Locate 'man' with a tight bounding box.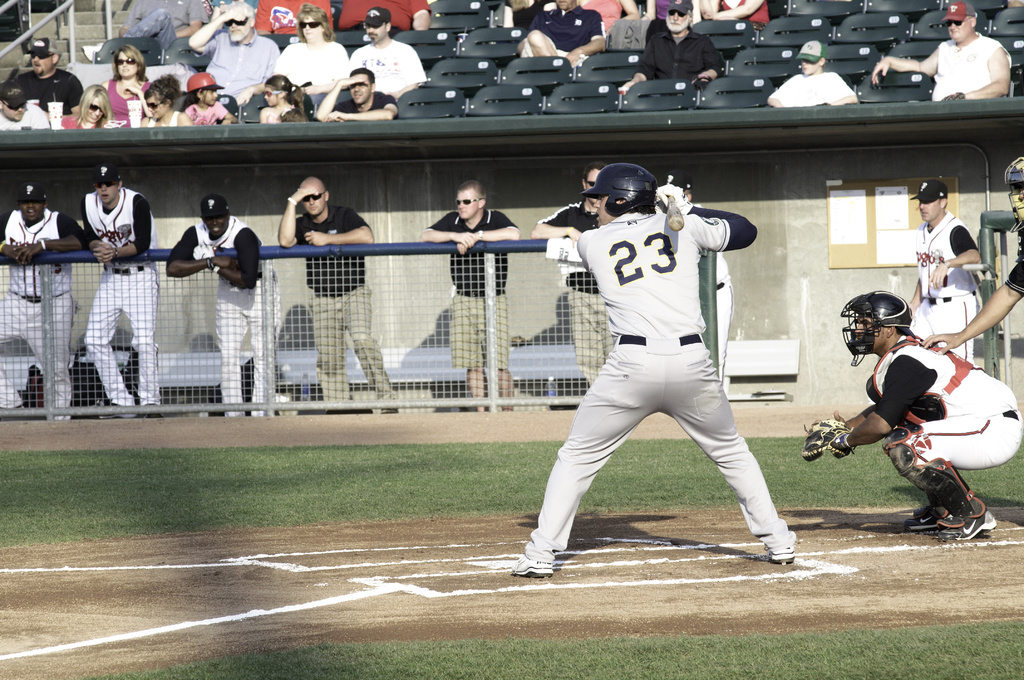
detection(800, 291, 1023, 543).
